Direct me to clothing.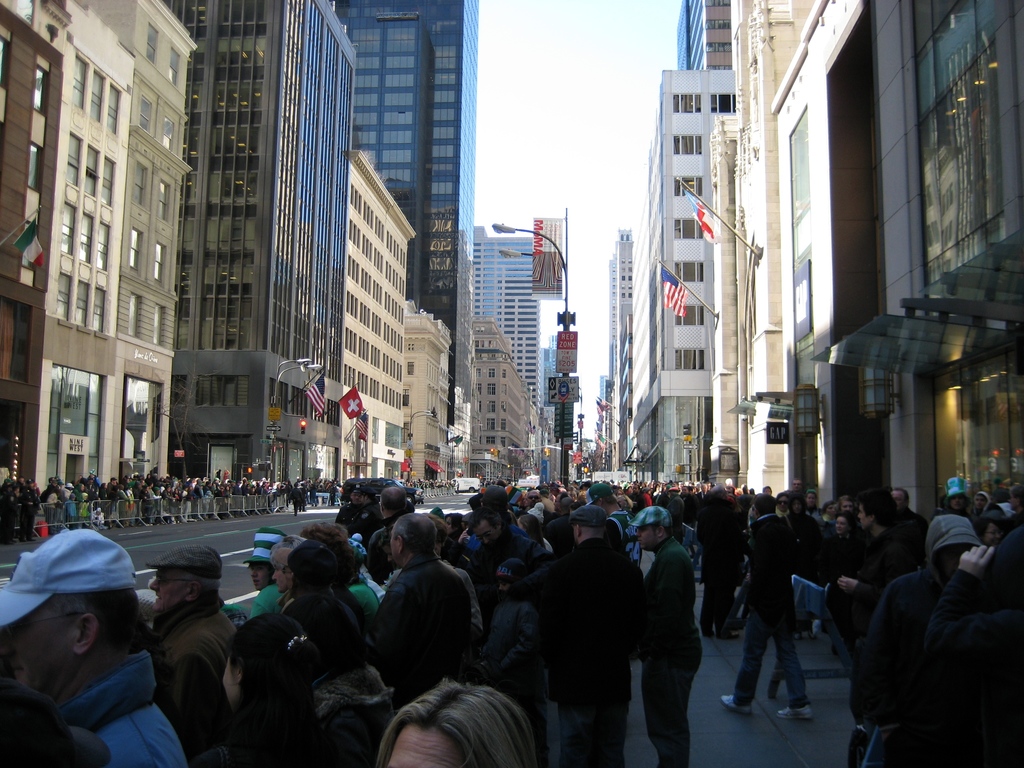
Direction: region(341, 575, 387, 630).
